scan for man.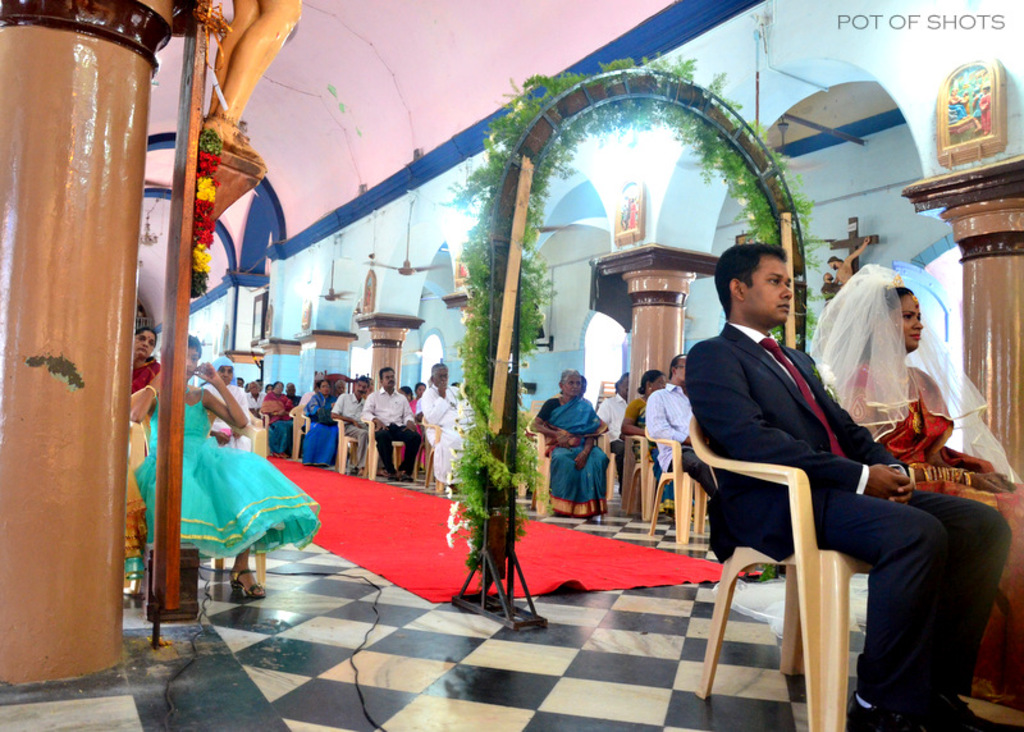
Scan result: <box>361,365,424,485</box>.
